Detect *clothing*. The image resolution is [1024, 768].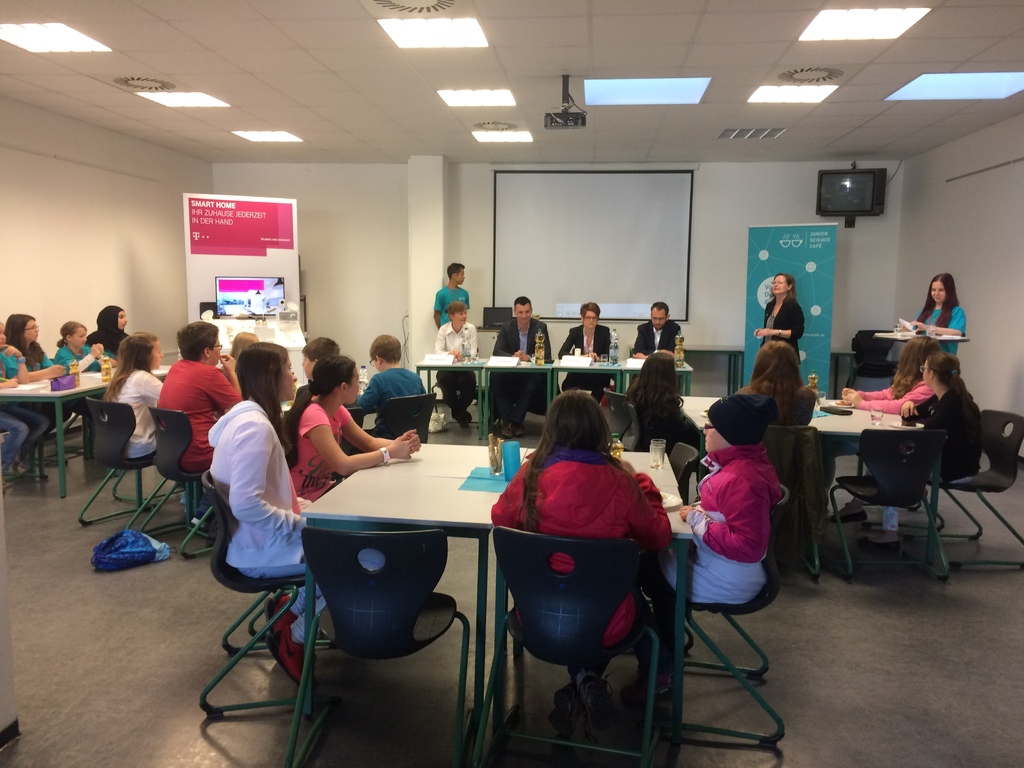
{"left": 758, "top": 291, "right": 805, "bottom": 372}.
